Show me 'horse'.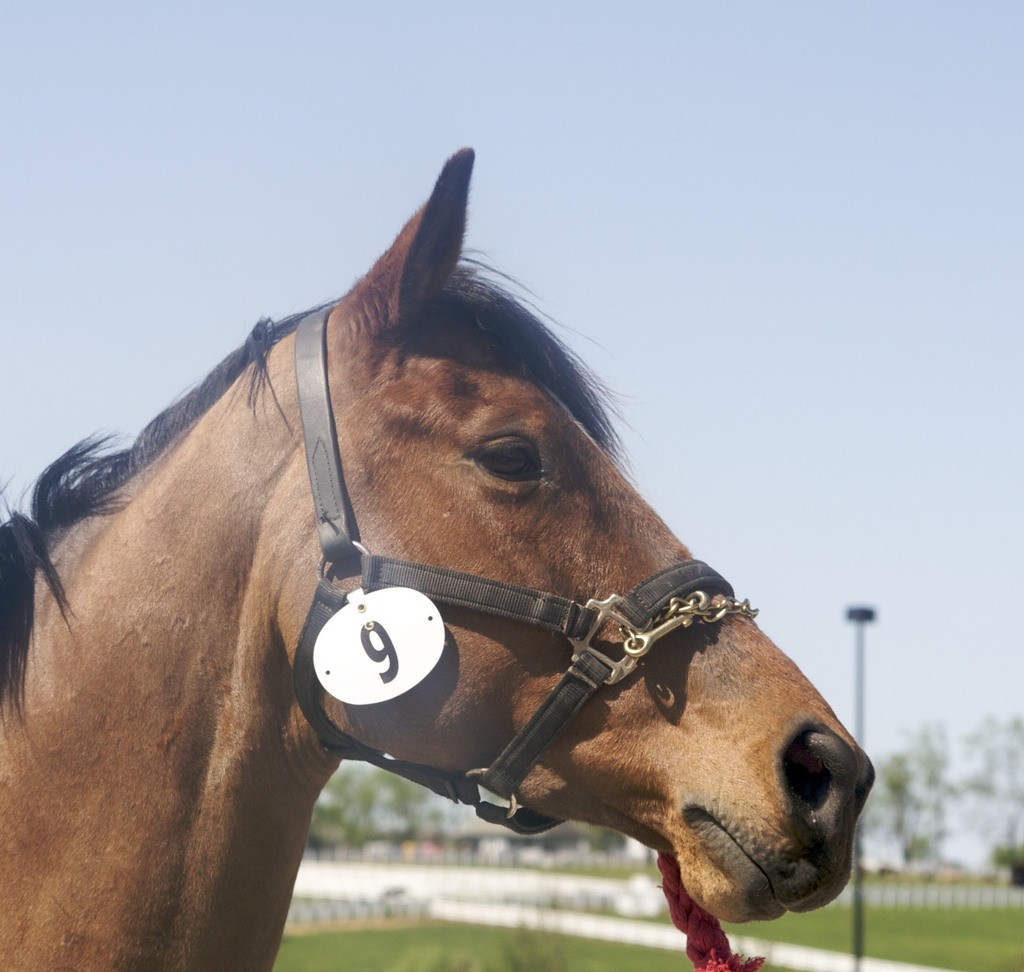
'horse' is here: pyautogui.locateOnScreen(0, 140, 882, 971).
